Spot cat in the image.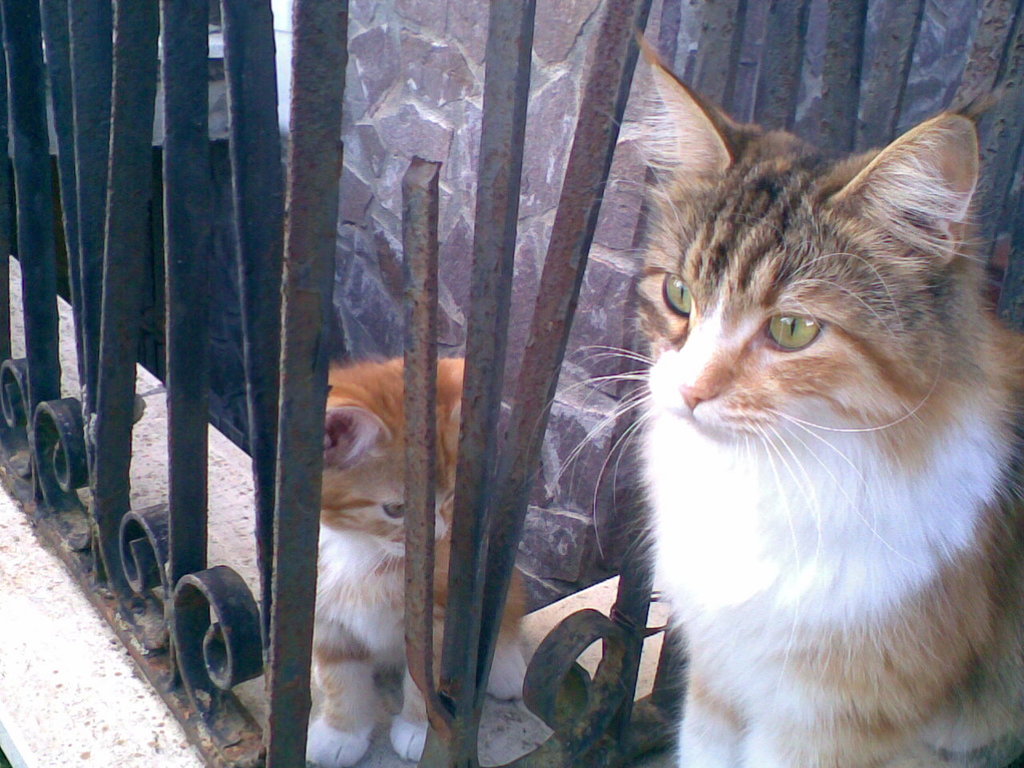
cat found at bbox(302, 354, 532, 767).
